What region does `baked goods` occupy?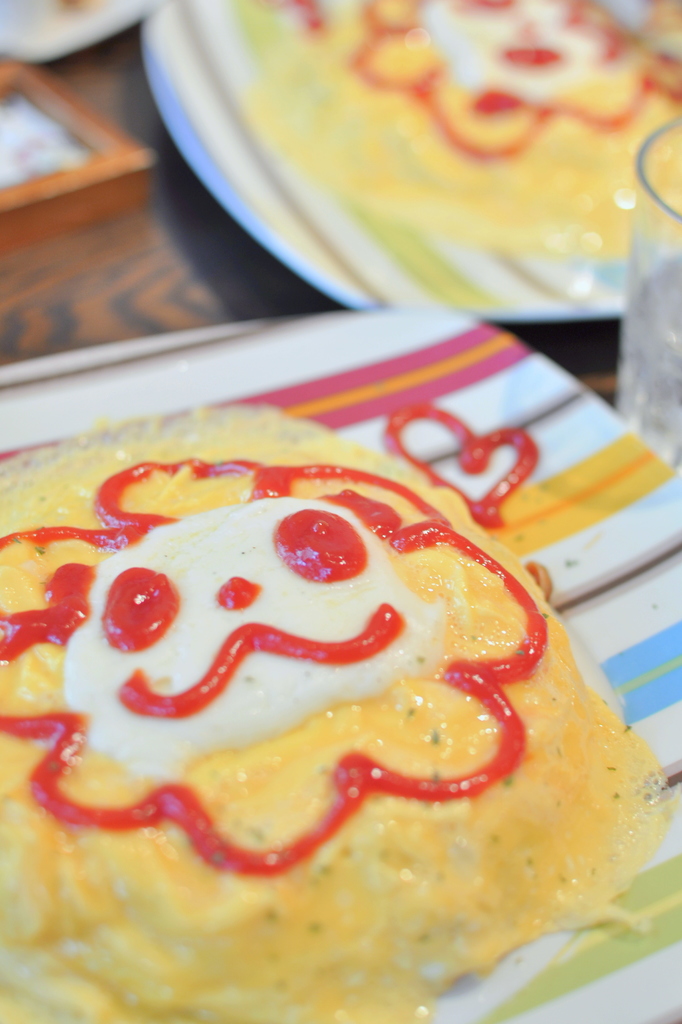
rect(8, 394, 652, 1023).
